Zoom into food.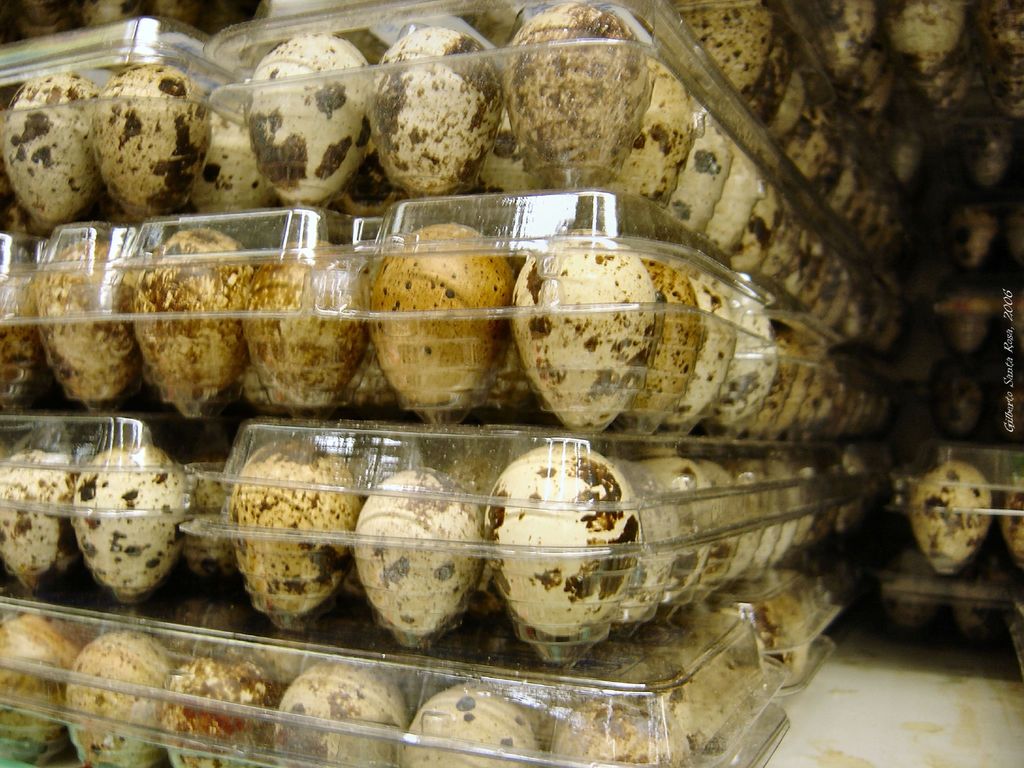
Zoom target: 784:361:825:448.
